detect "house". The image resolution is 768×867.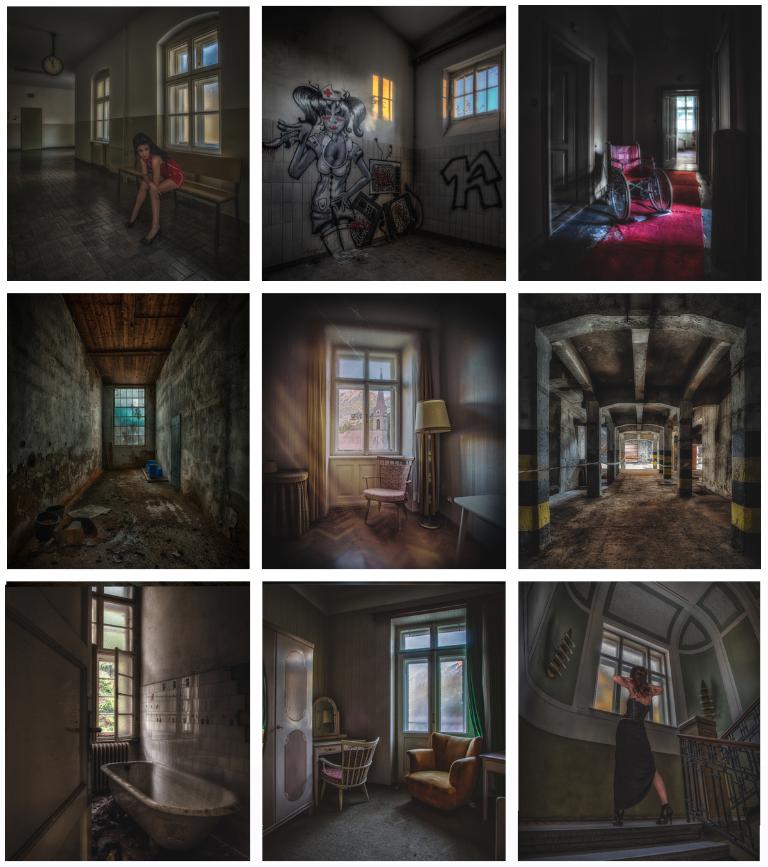
[8, 291, 252, 566].
